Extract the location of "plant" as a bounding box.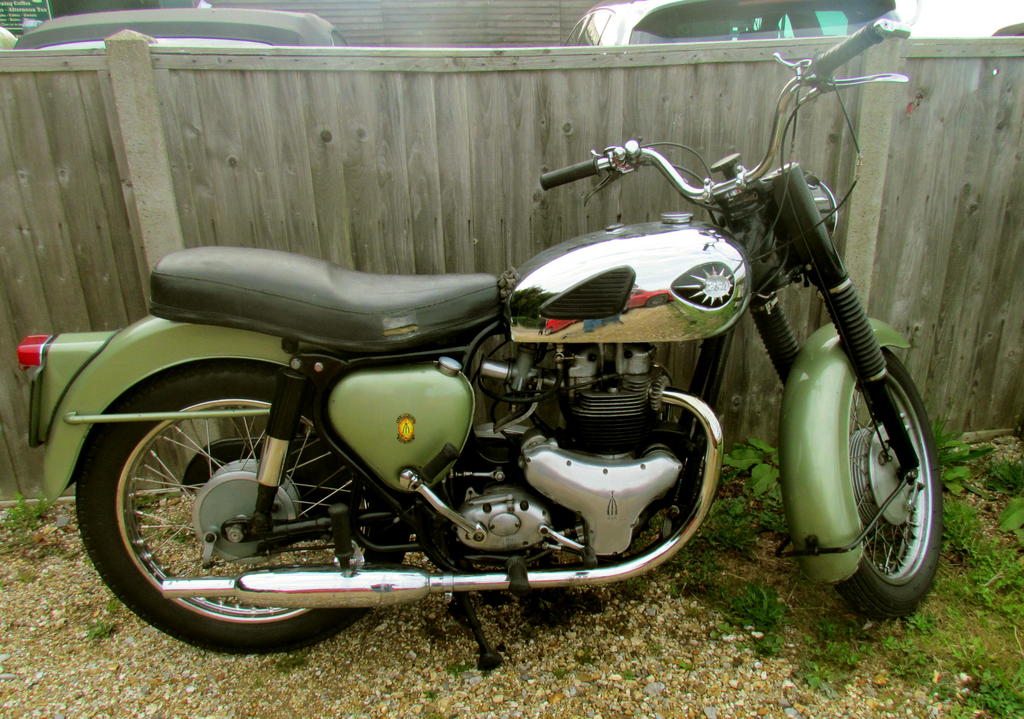
{"left": 423, "top": 683, "right": 442, "bottom": 707}.
